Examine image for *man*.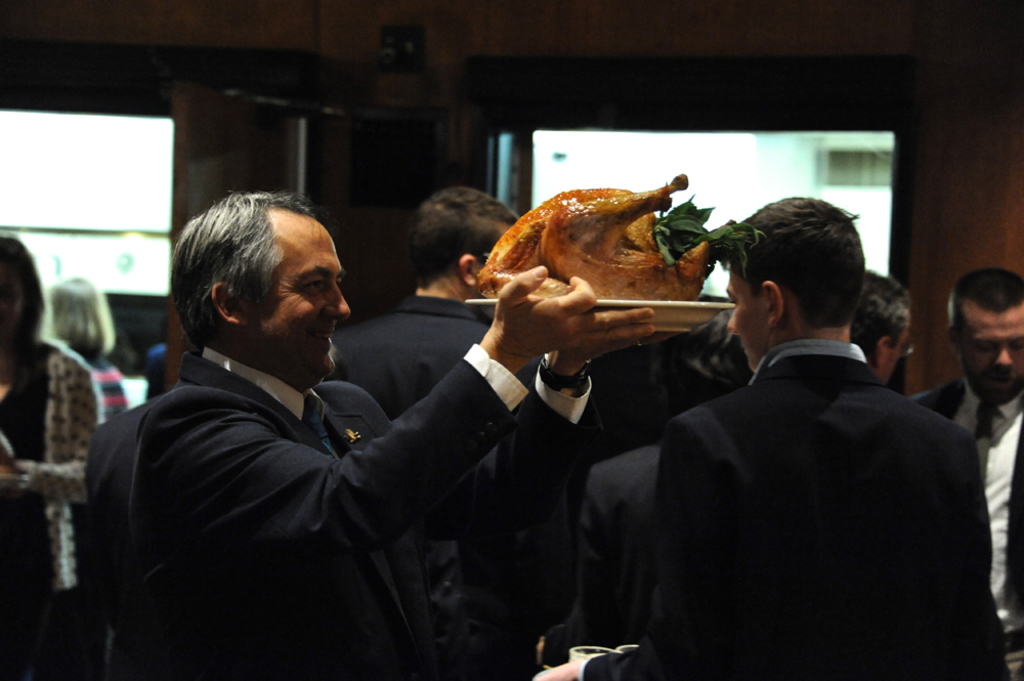
Examination result: locate(848, 268, 912, 388).
